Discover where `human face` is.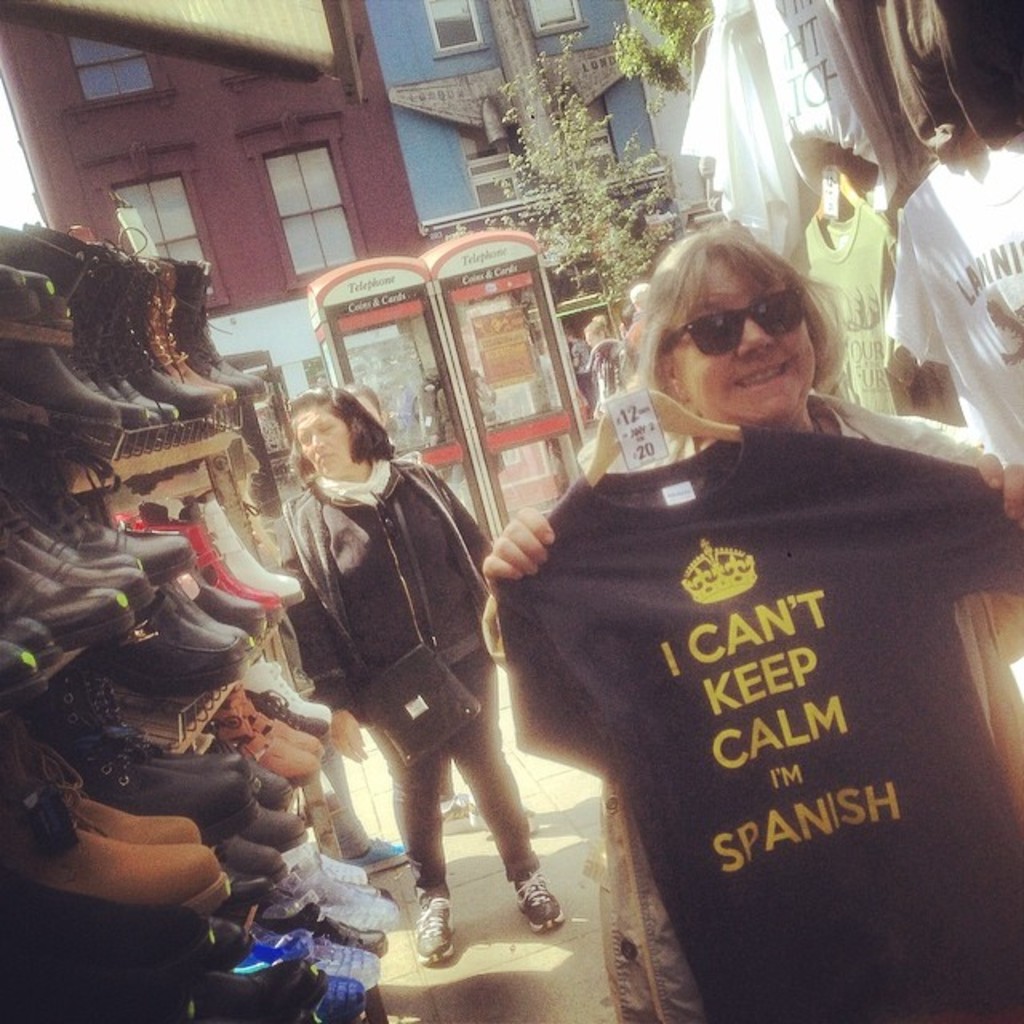
Discovered at x1=296 y1=403 x2=357 y2=480.
